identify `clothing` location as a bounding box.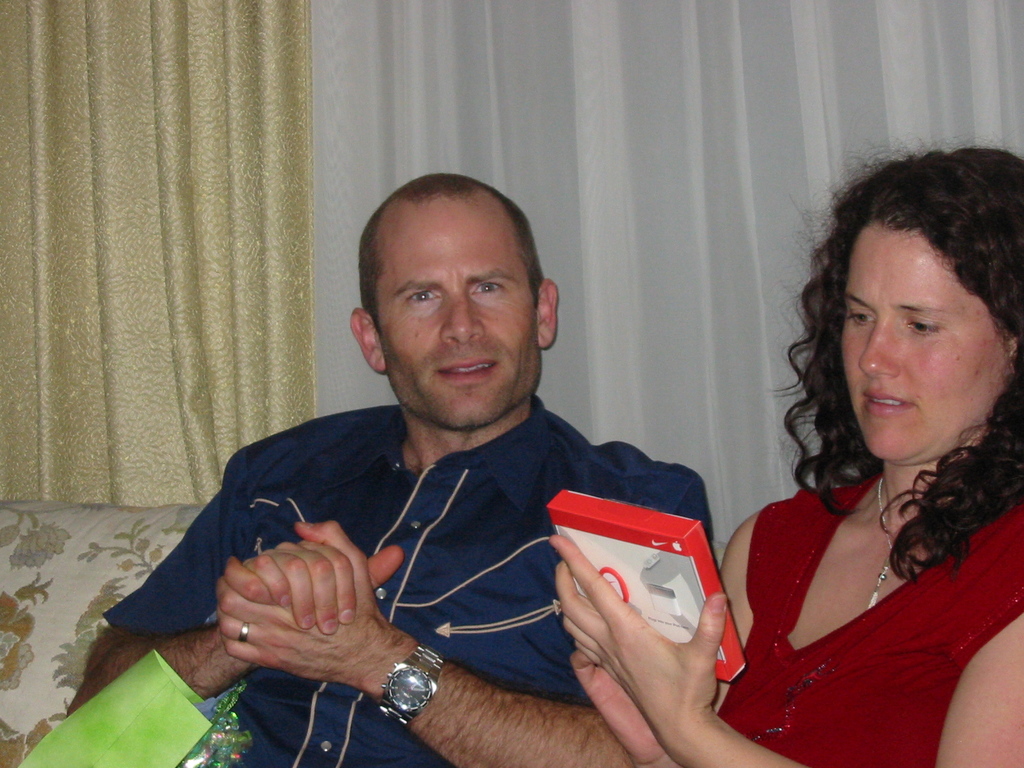
x1=686 y1=488 x2=1023 y2=767.
